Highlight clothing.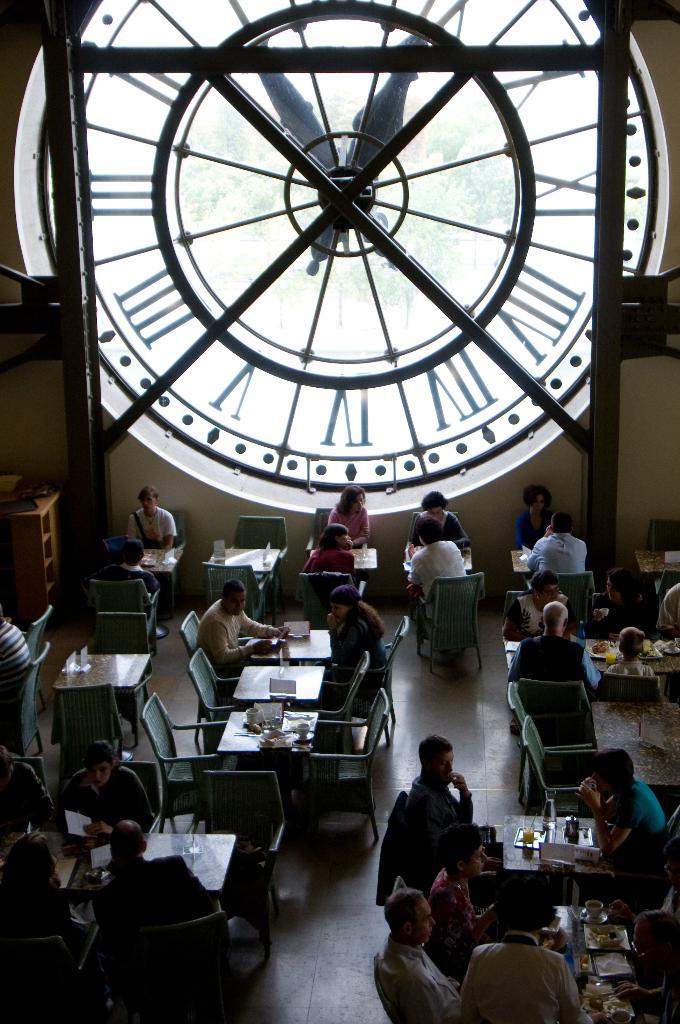
Highlighted region: box(581, 589, 653, 640).
